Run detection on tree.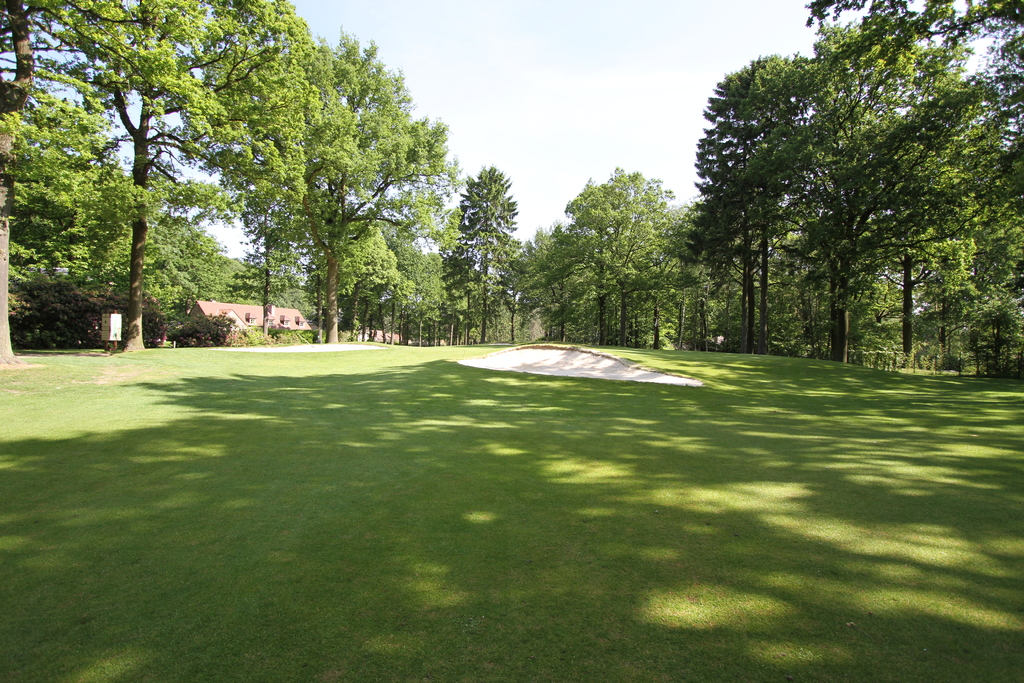
Result: l=325, t=194, r=444, b=352.
